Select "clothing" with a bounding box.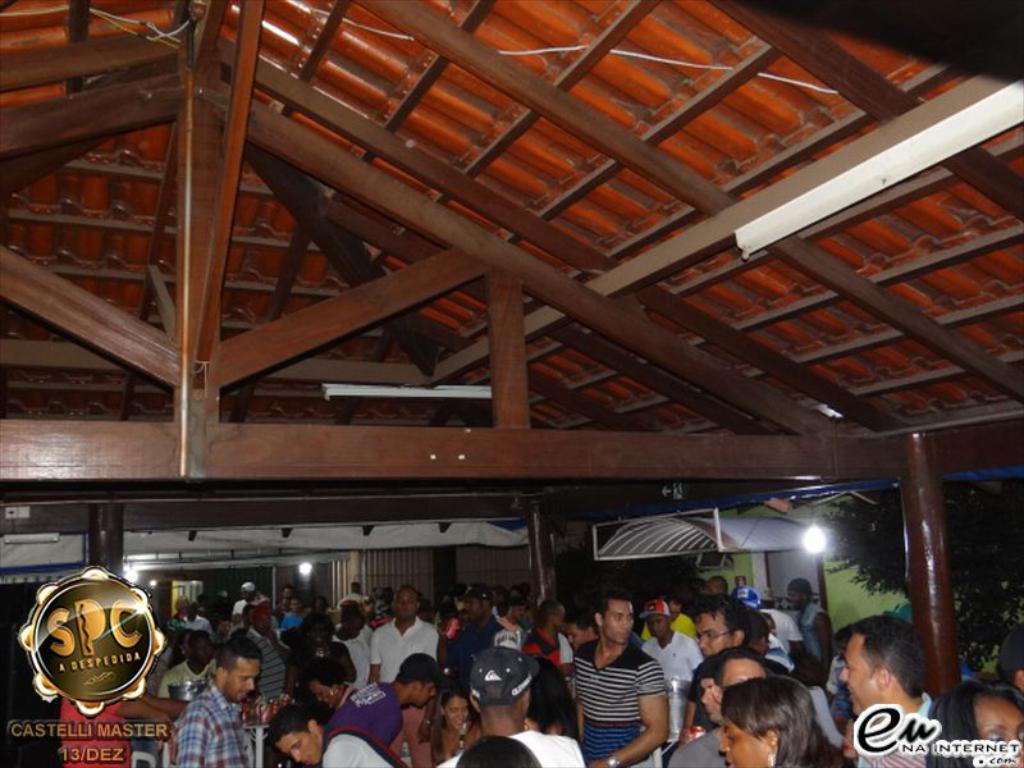
(x1=180, y1=613, x2=211, y2=635).
